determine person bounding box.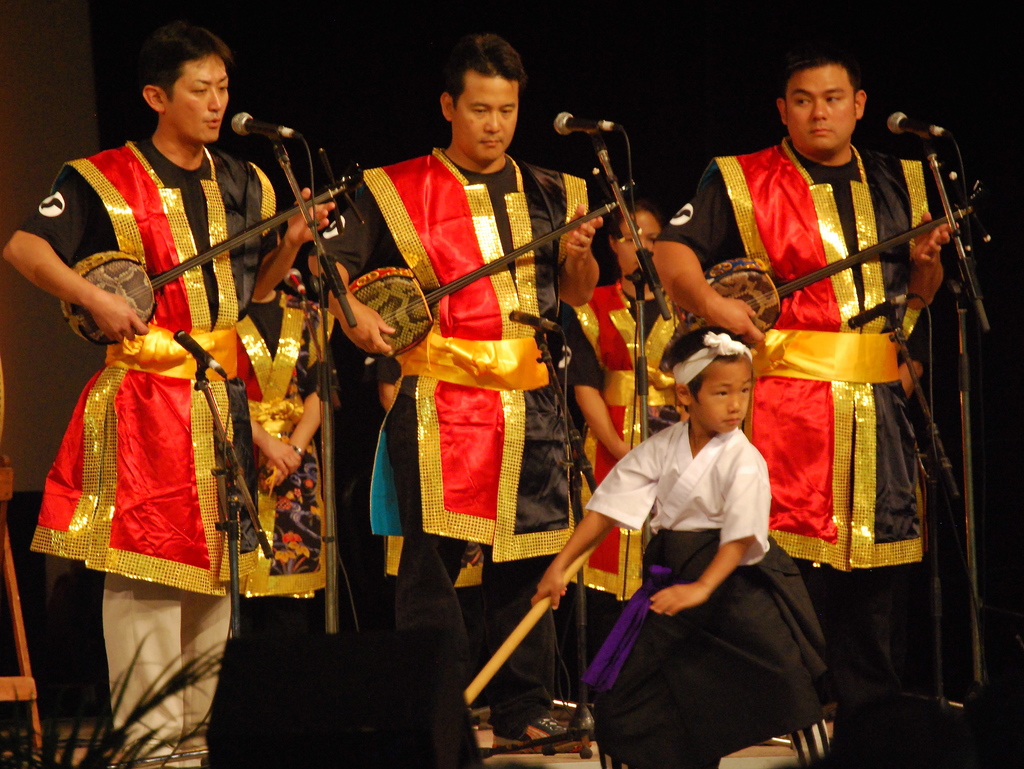
Determined: 326 29 603 749.
